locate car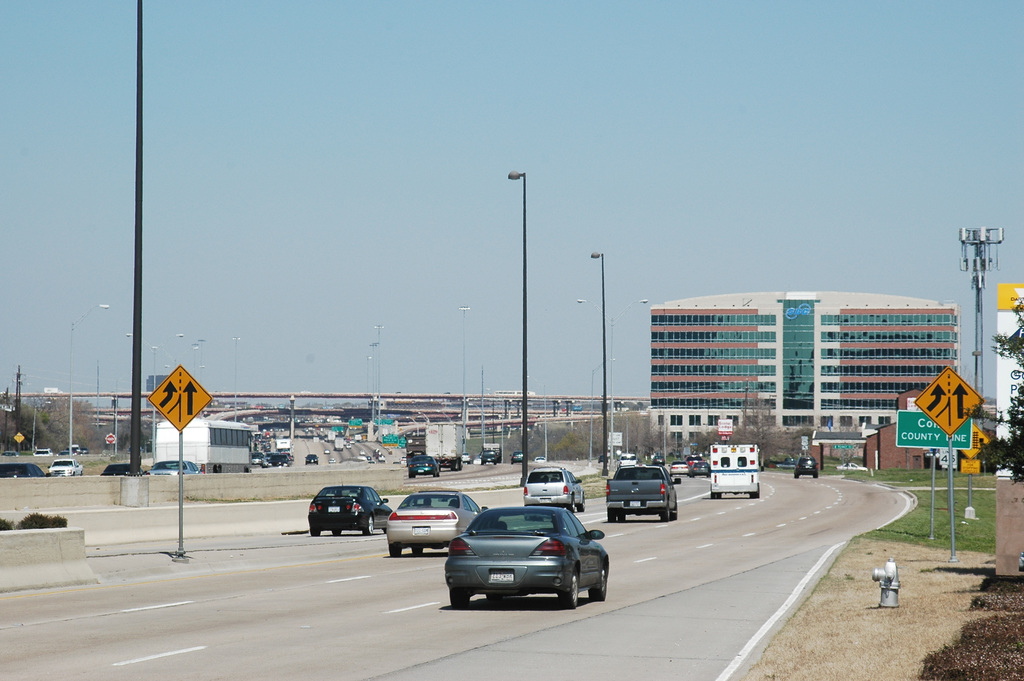
locate(310, 488, 390, 539)
